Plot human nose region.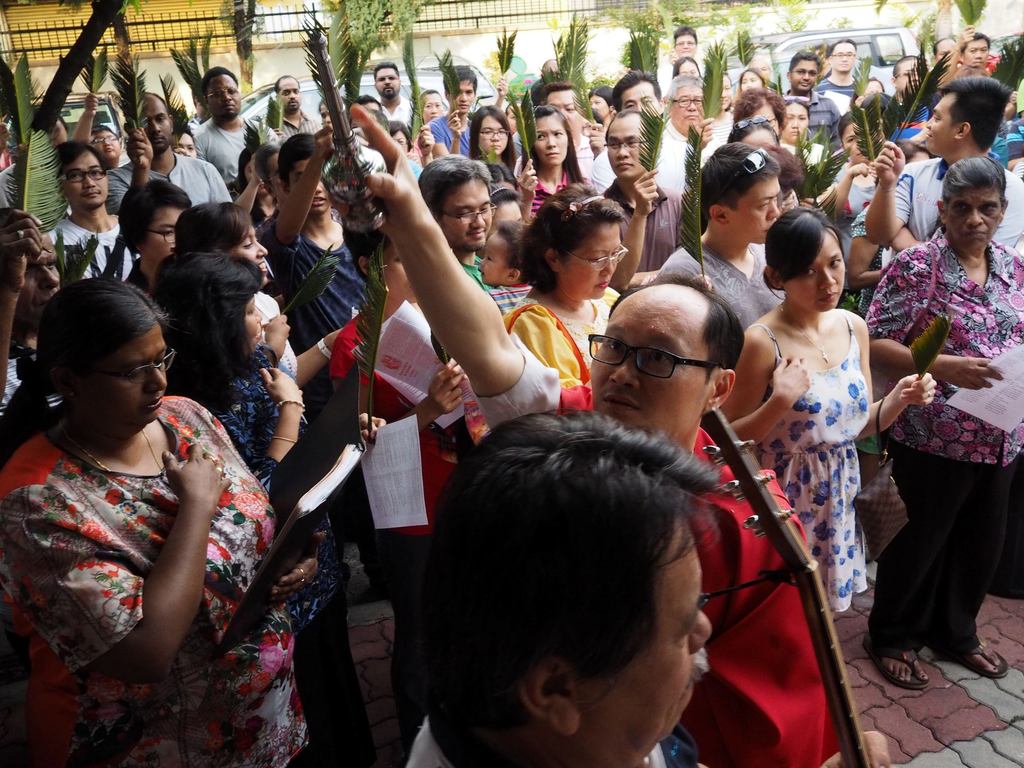
Plotted at crop(460, 94, 467, 102).
